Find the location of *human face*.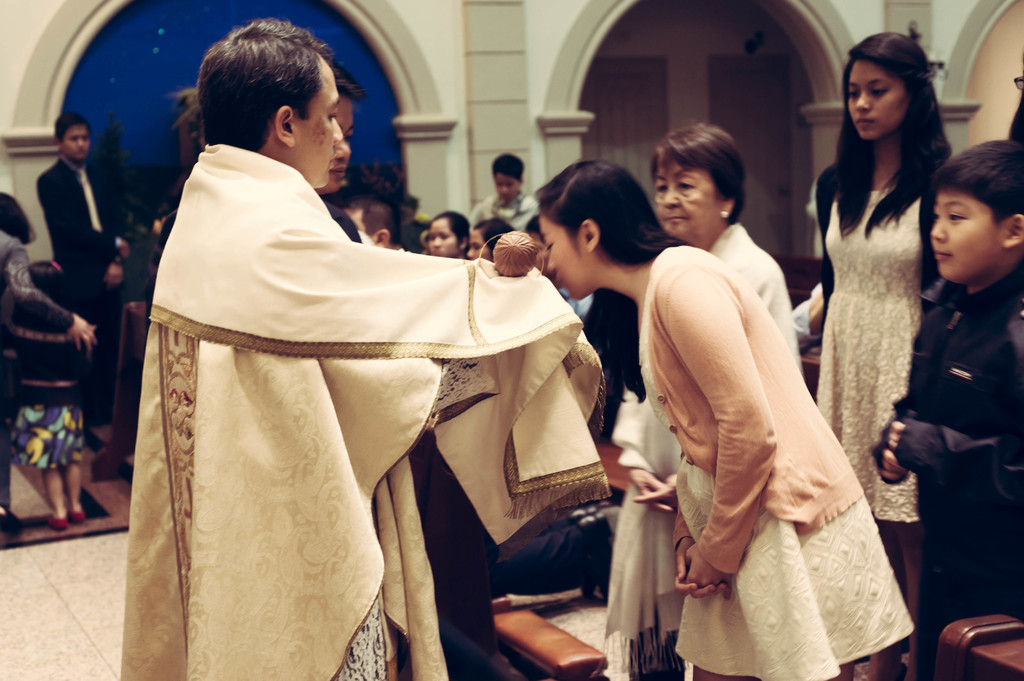
Location: box(429, 218, 454, 260).
